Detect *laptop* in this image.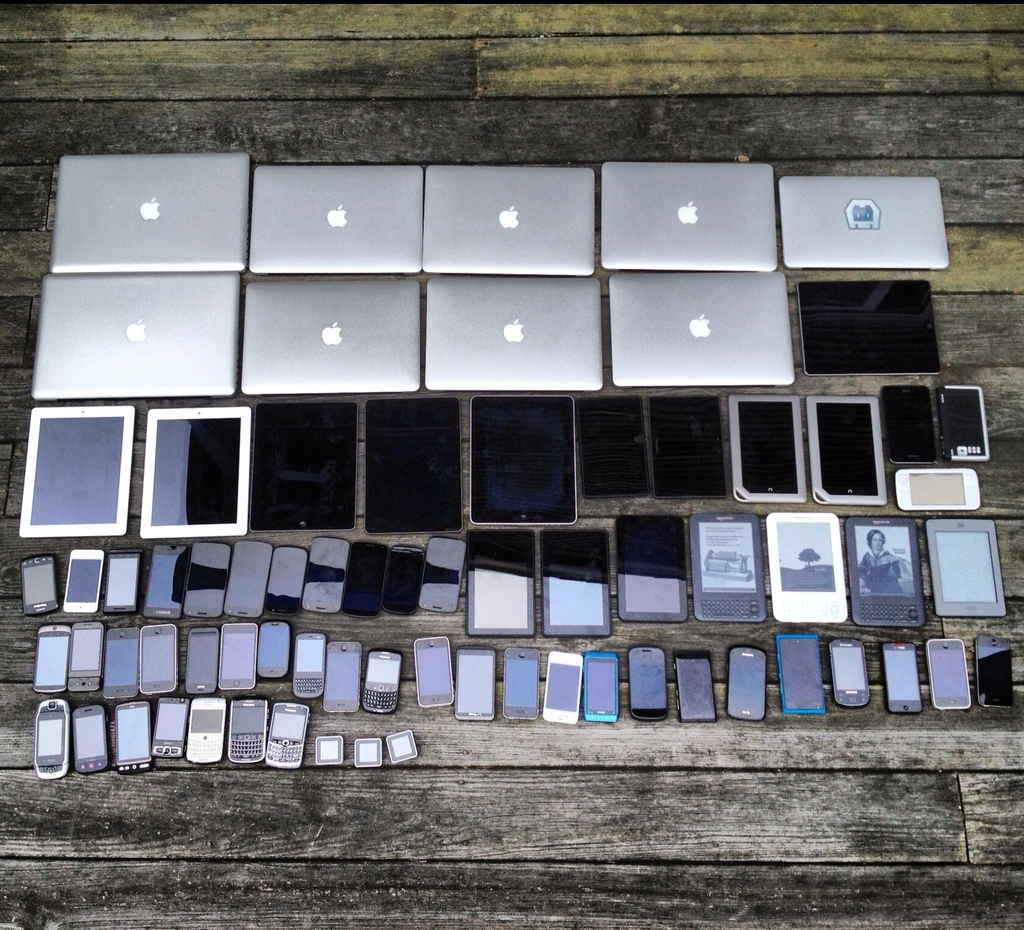
Detection: (x1=602, y1=163, x2=776, y2=270).
